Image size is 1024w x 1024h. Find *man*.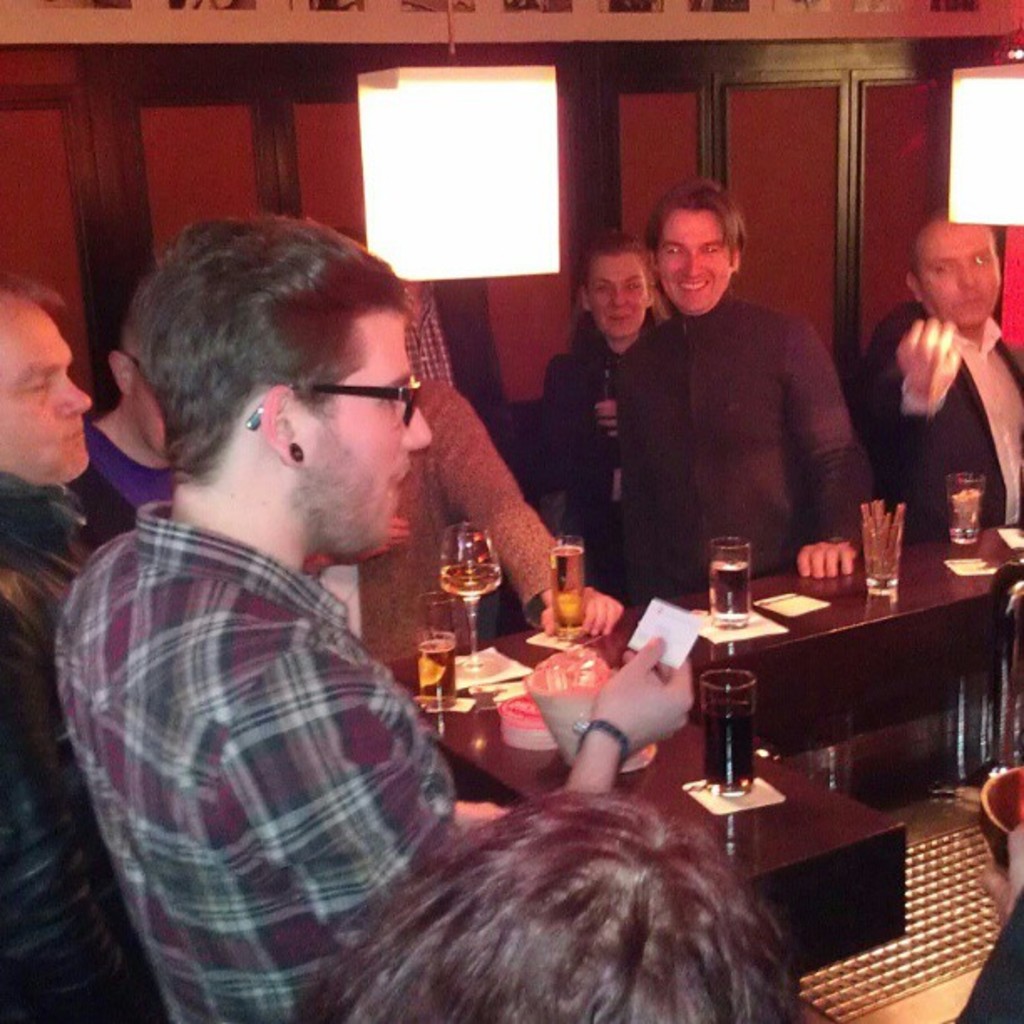
294,788,795,1022.
